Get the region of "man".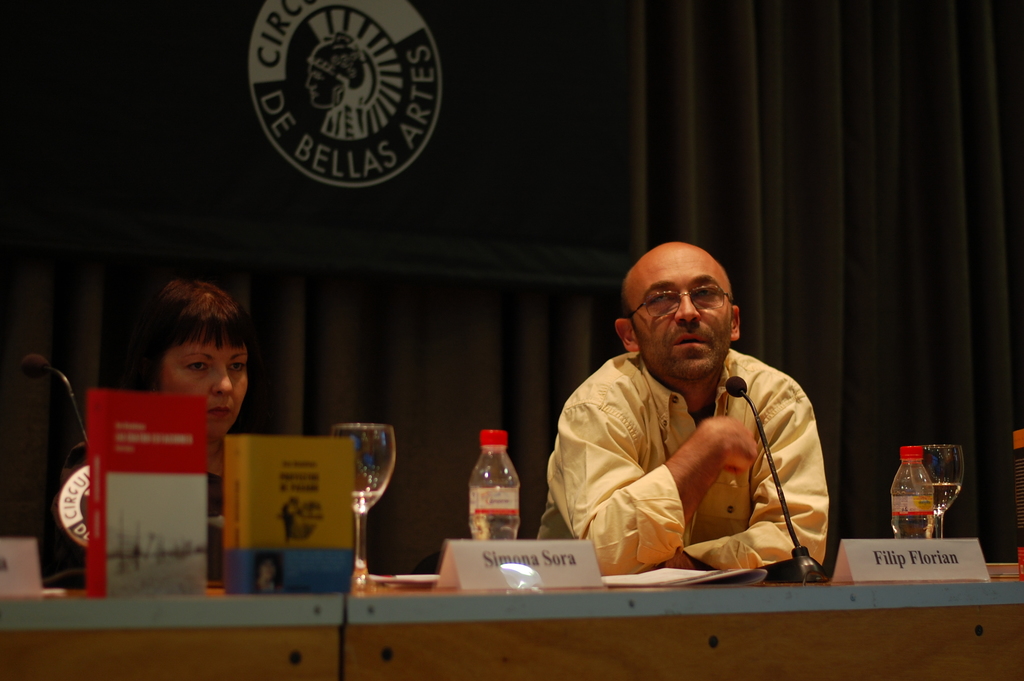
(x1=551, y1=239, x2=837, y2=609).
